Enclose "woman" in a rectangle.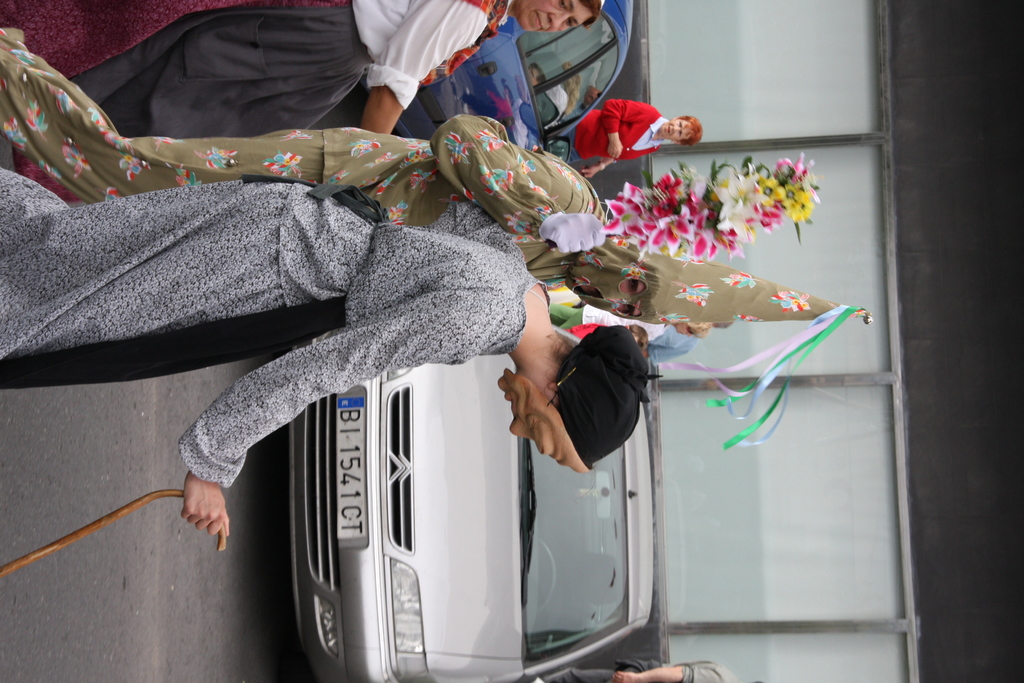
rect(553, 99, 701, 177).
